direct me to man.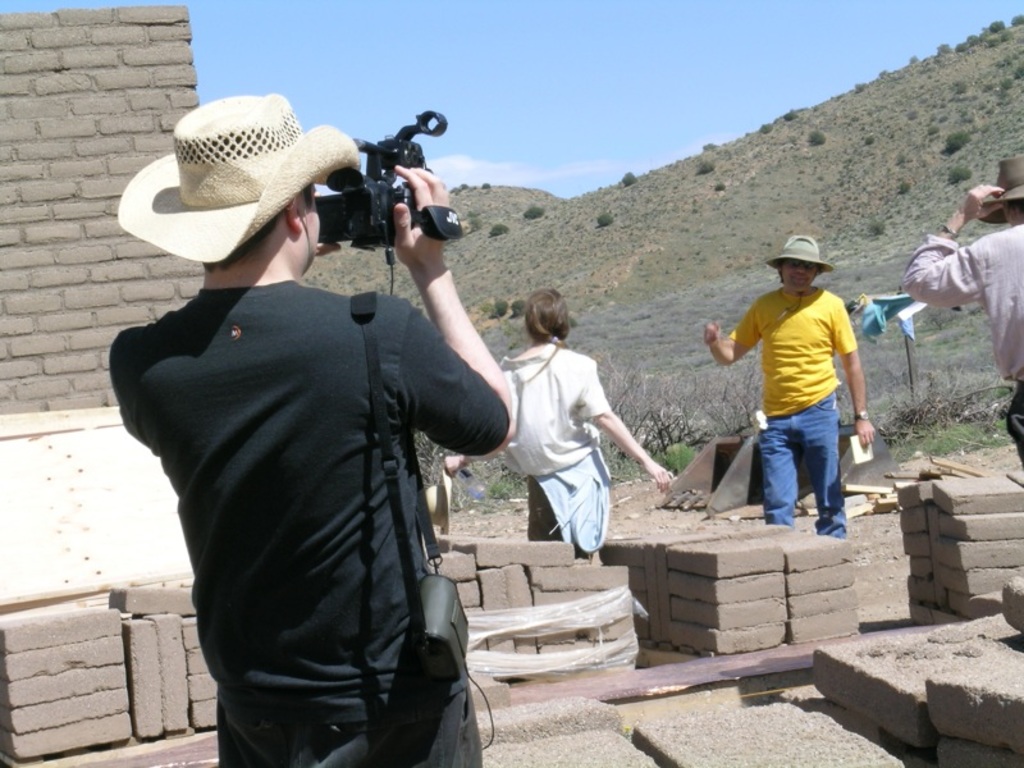
Direction: region(719, 239, 881, 544).
